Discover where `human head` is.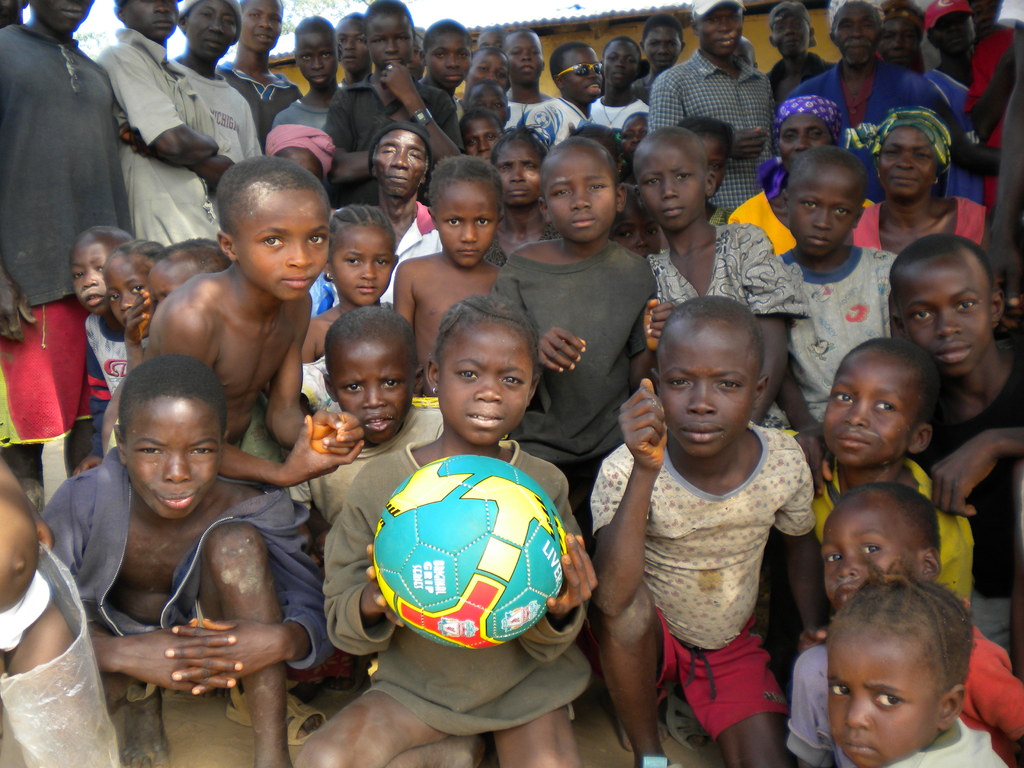
Discovered at (460, 104, 511, 160).
